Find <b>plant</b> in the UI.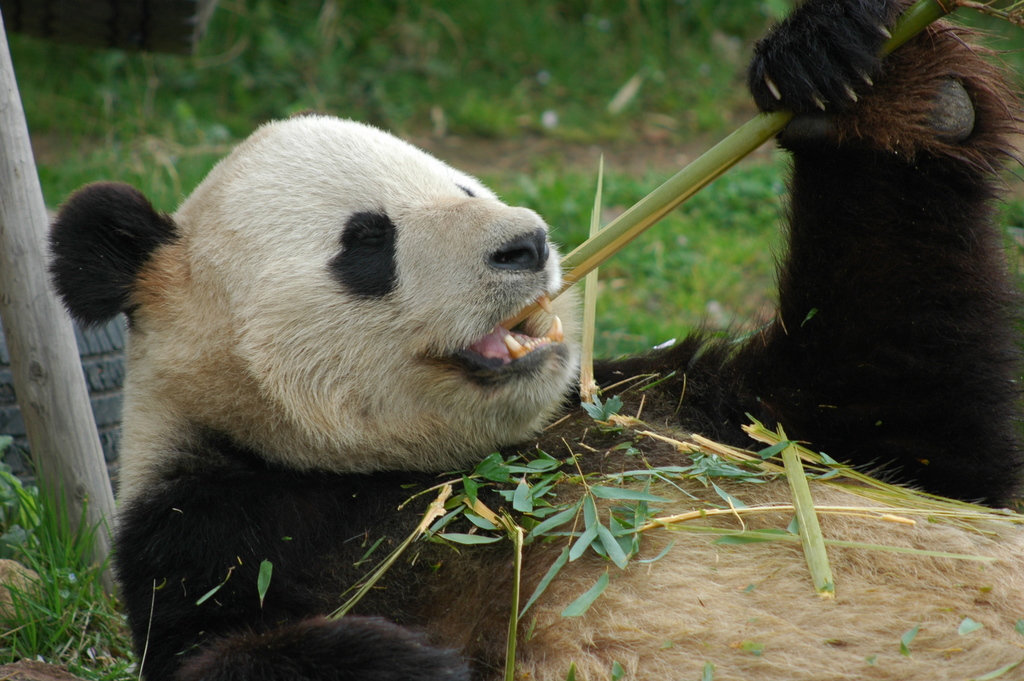
UI element at 997/161/1023/277.
